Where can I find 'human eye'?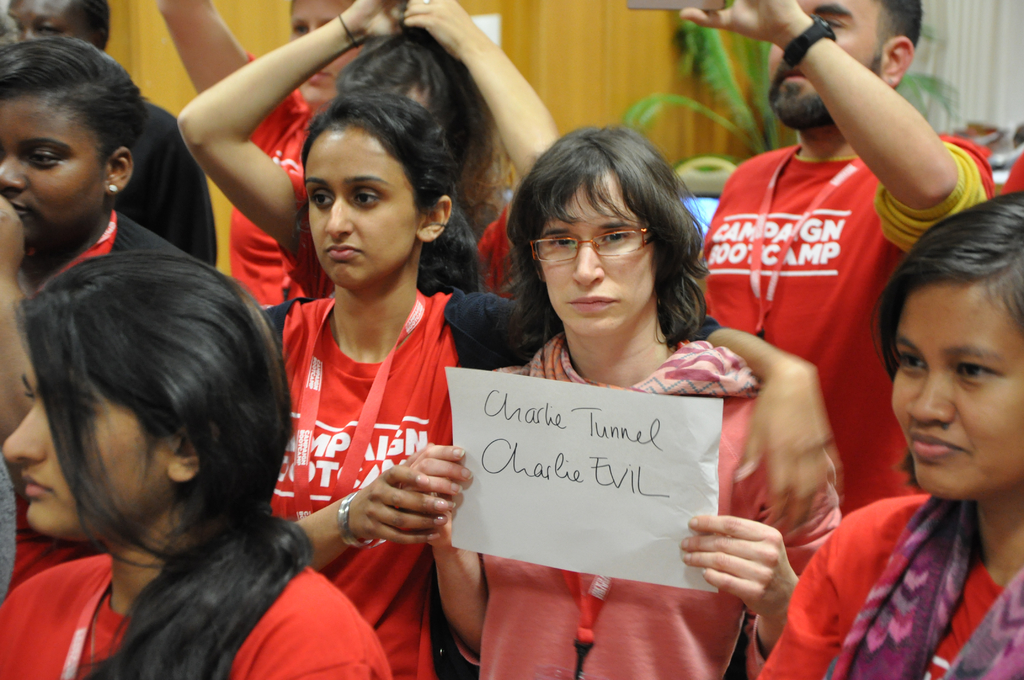
You can find it at pyautogui.locateOnScreen(951, 357, 1004, 385).
